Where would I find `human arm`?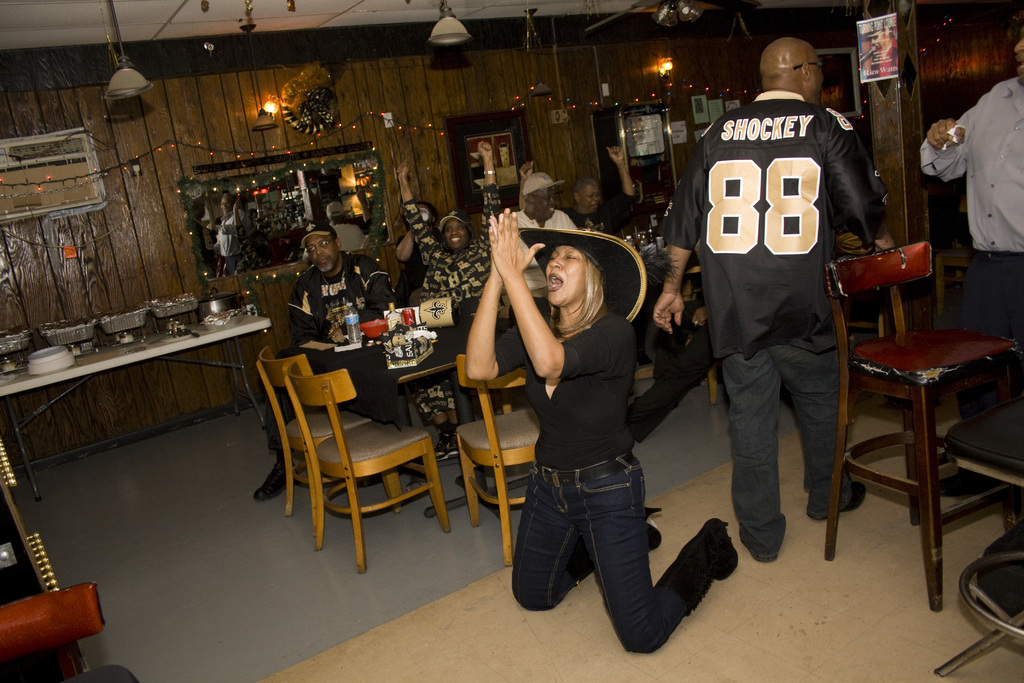
At locate(847, 133, 887, 257).
